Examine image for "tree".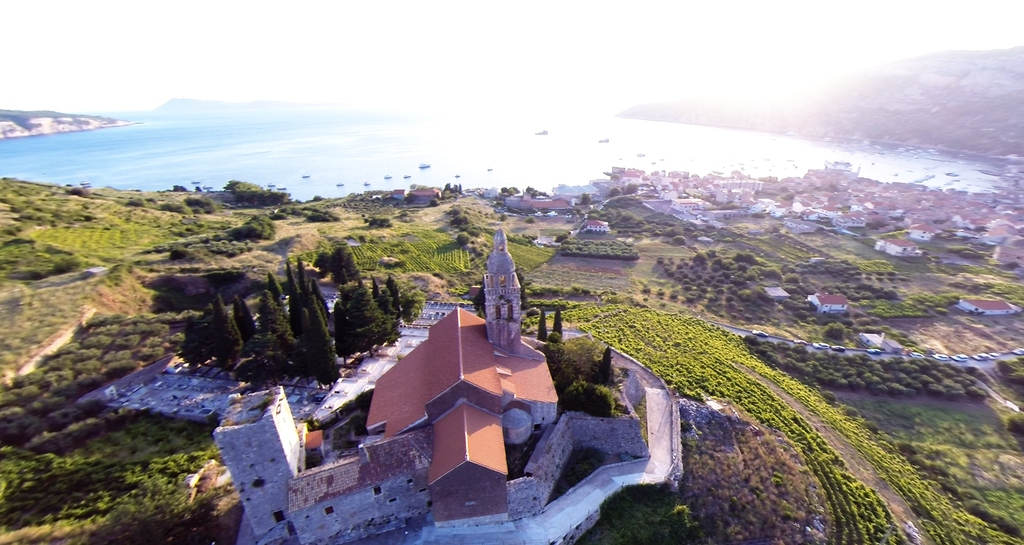
Examination result: (x1=820, y1=320, x2=850, y2=342).
